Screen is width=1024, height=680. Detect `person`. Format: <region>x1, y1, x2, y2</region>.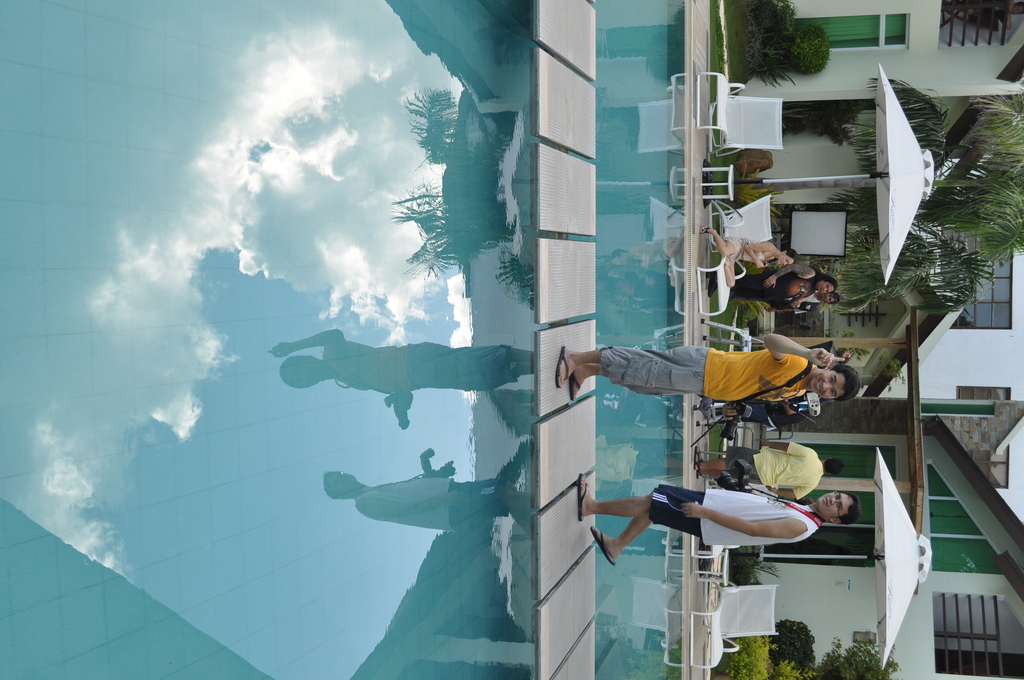
<region>543, 320, 844, 451</region>.
